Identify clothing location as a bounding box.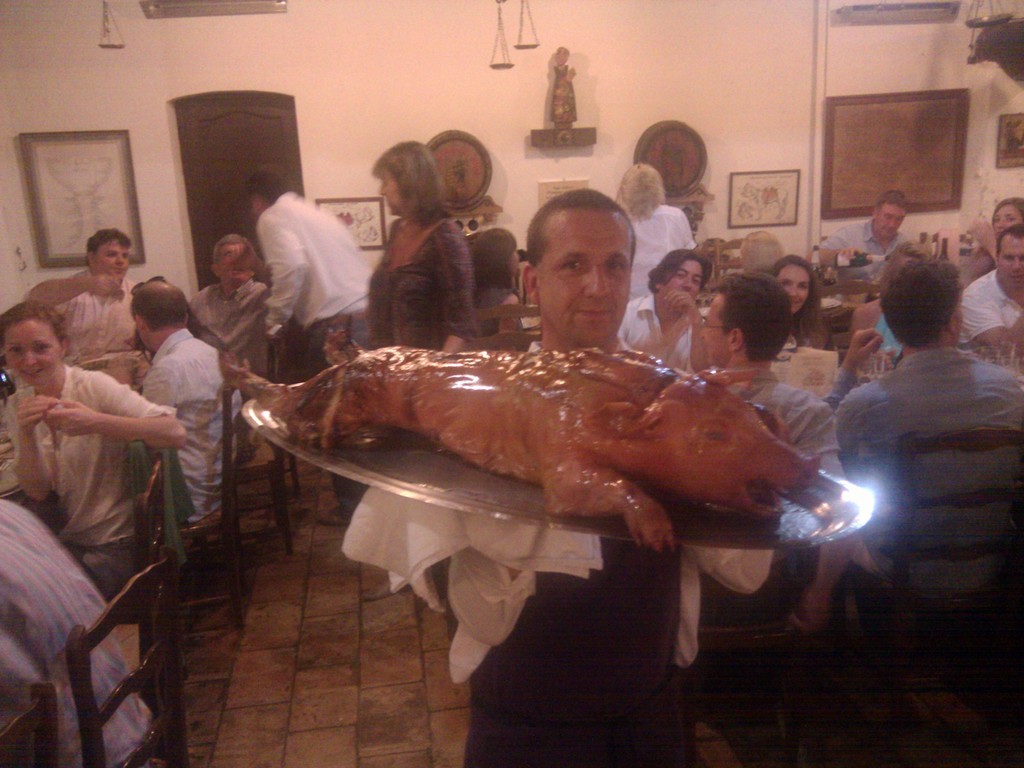
BBox(819, 214, 907, 266).
